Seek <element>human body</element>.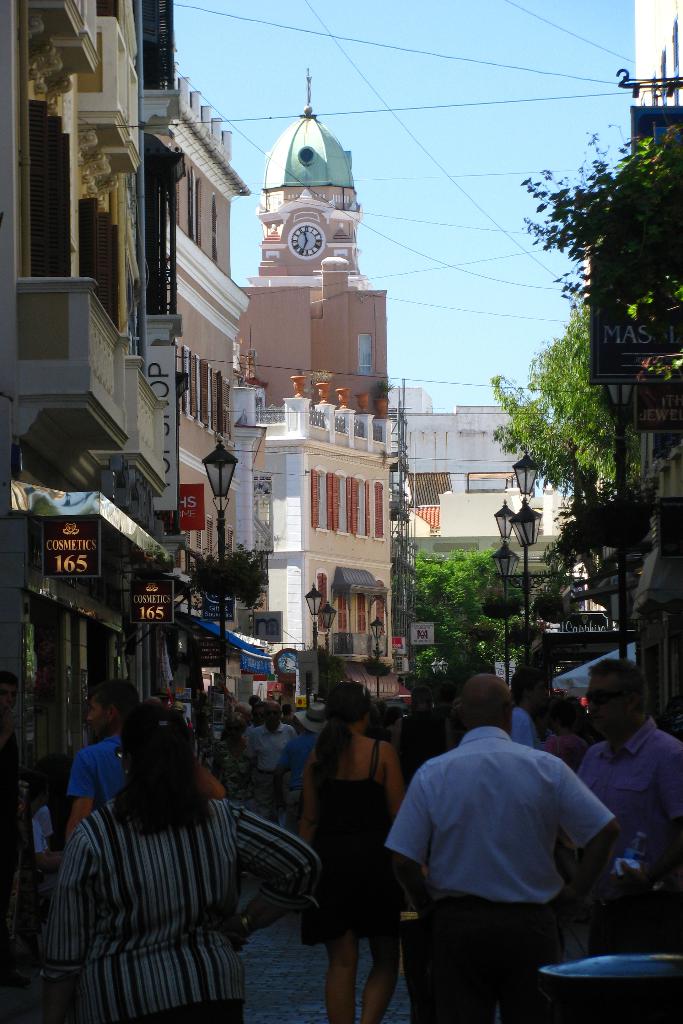
511/668/541/753.
